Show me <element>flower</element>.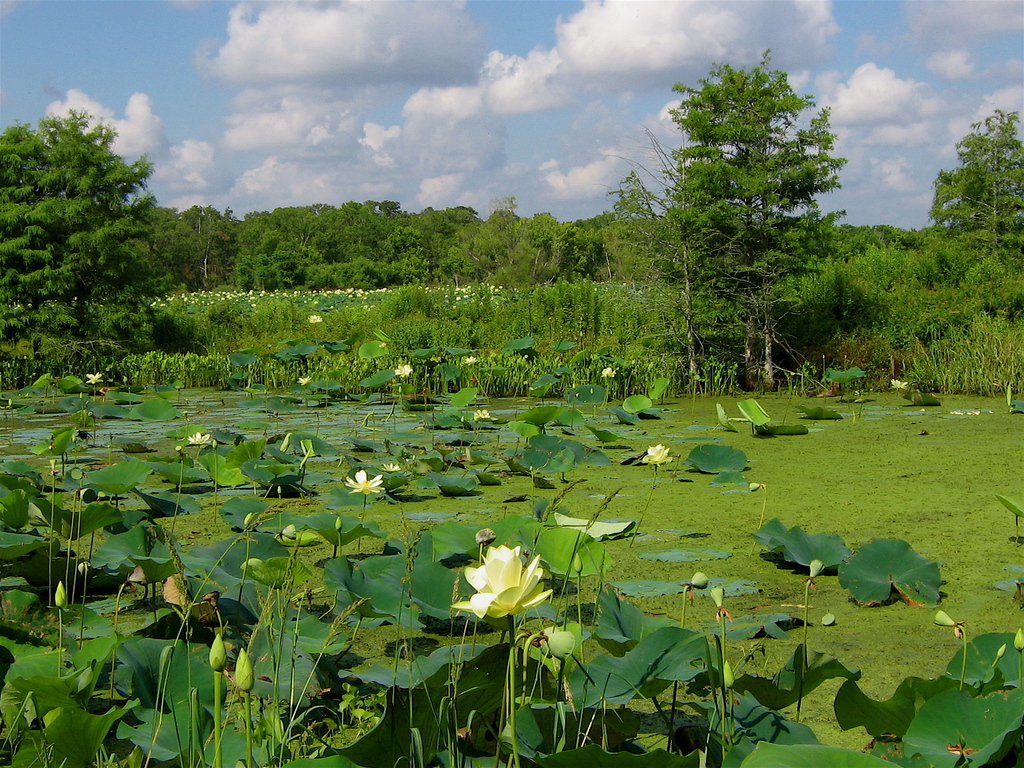
<element>flower</element> is here: l=600, t=365, r=619, b=378.
